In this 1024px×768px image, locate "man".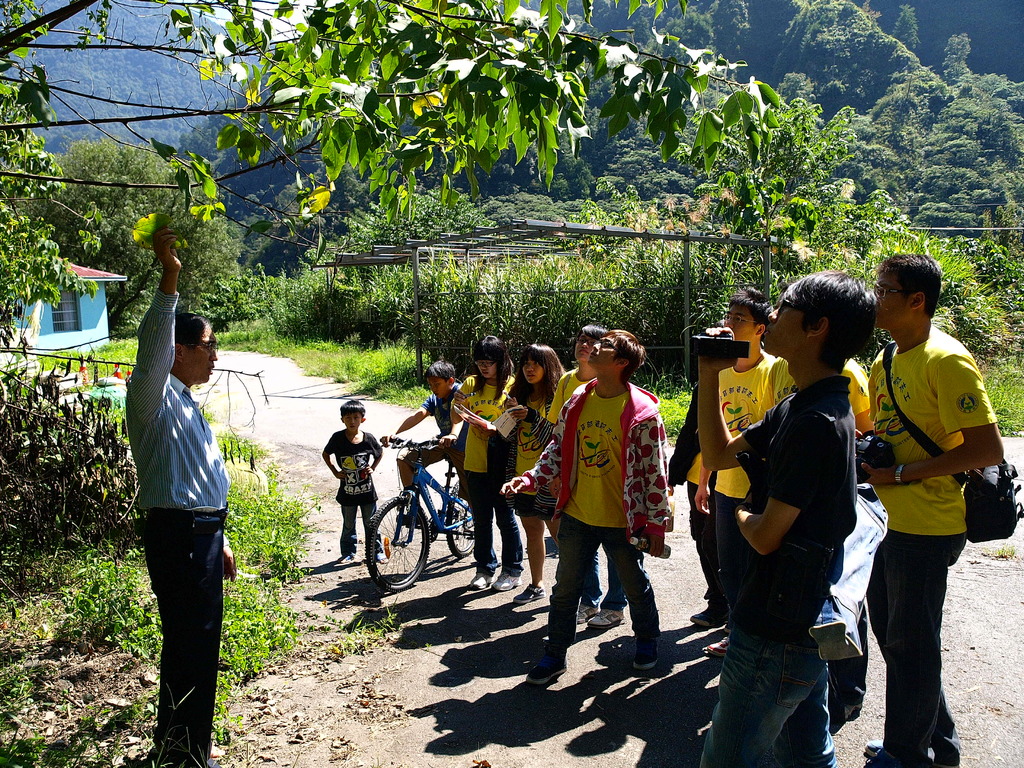
Bounding box: 118:226:240:765.
